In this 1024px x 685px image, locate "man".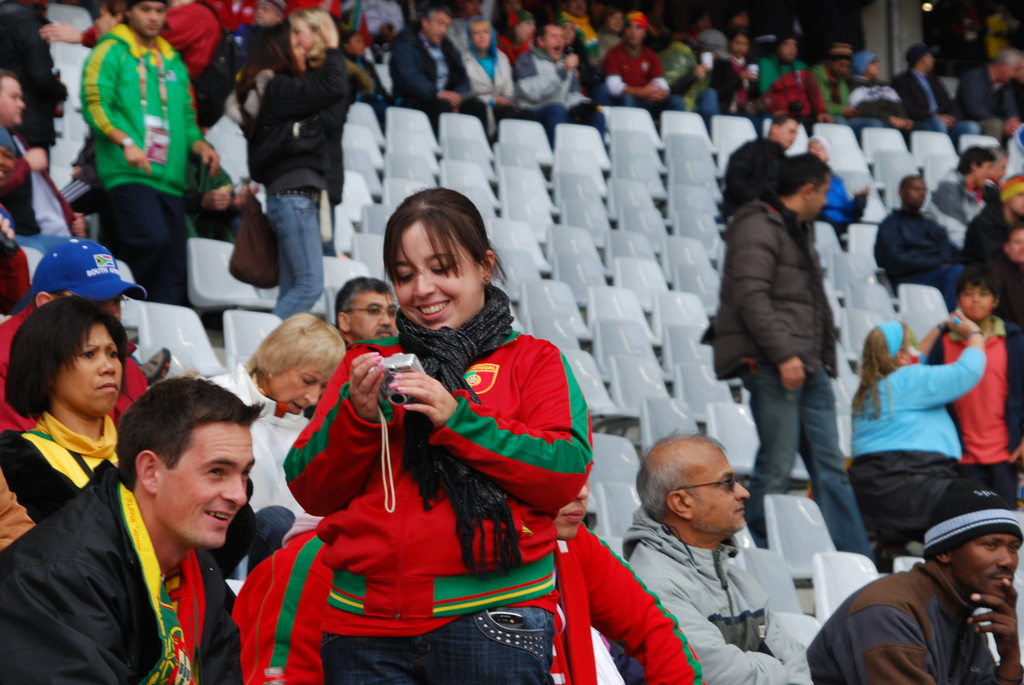
Bounding box: Rect(554, 0, 600, 54).
